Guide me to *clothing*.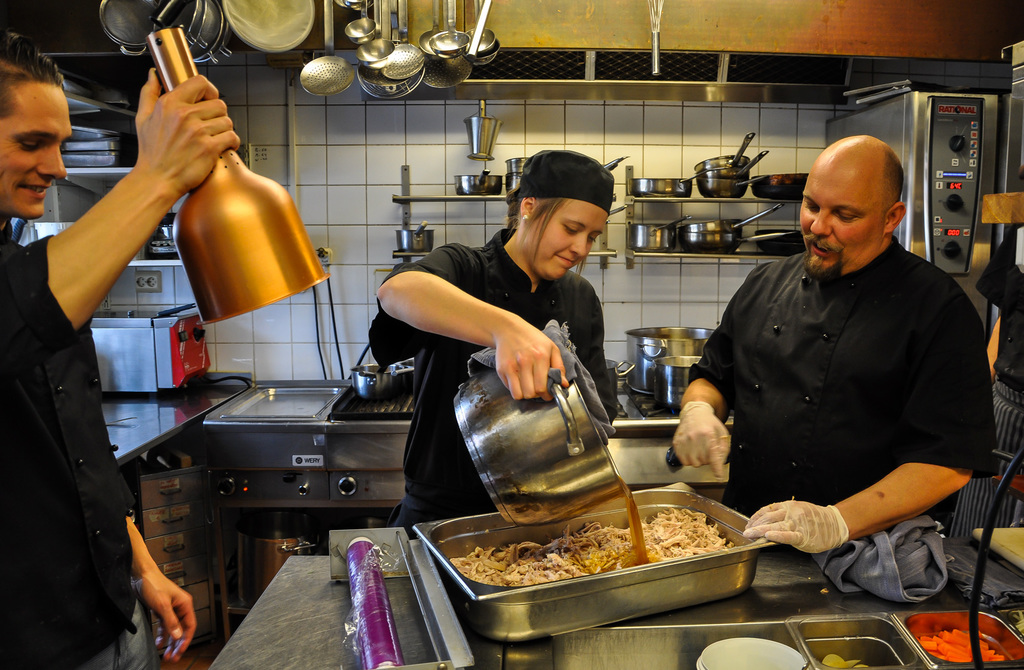
Guidance: locate(949, 220, 1023, 539).
